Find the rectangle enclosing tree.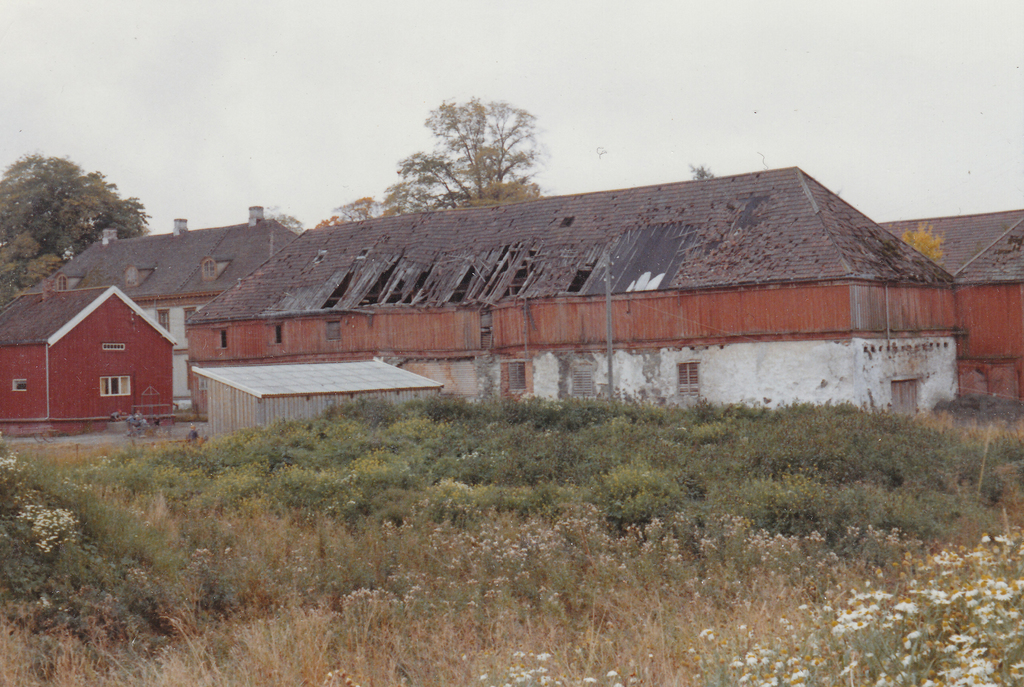
(0,159,154,305).
